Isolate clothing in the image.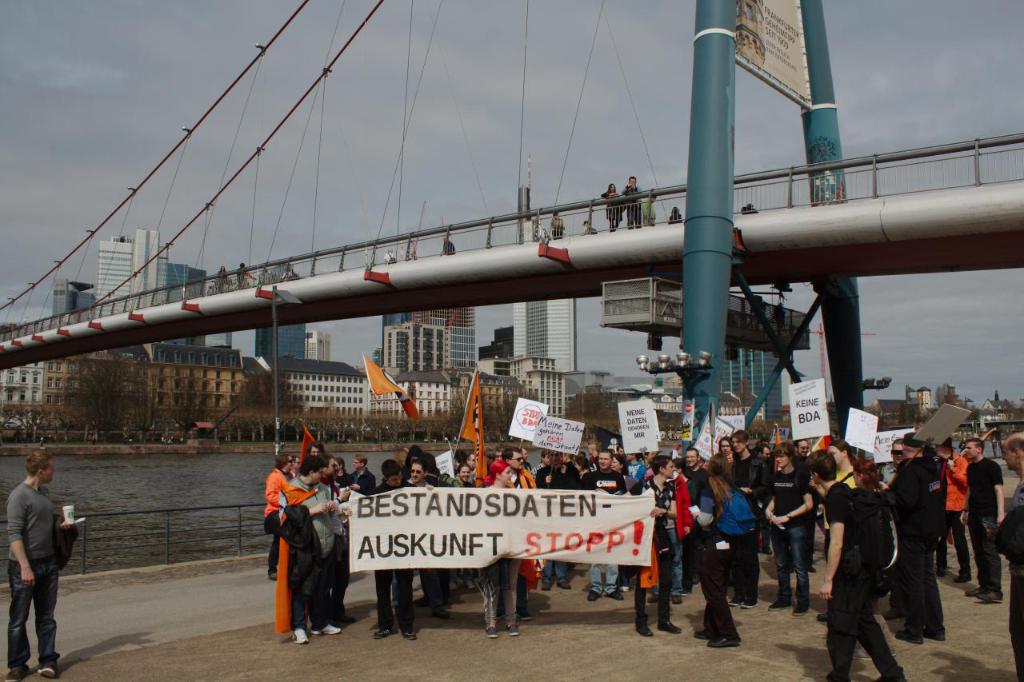
Isolated region: <box>993,476,1023,681</box>.
